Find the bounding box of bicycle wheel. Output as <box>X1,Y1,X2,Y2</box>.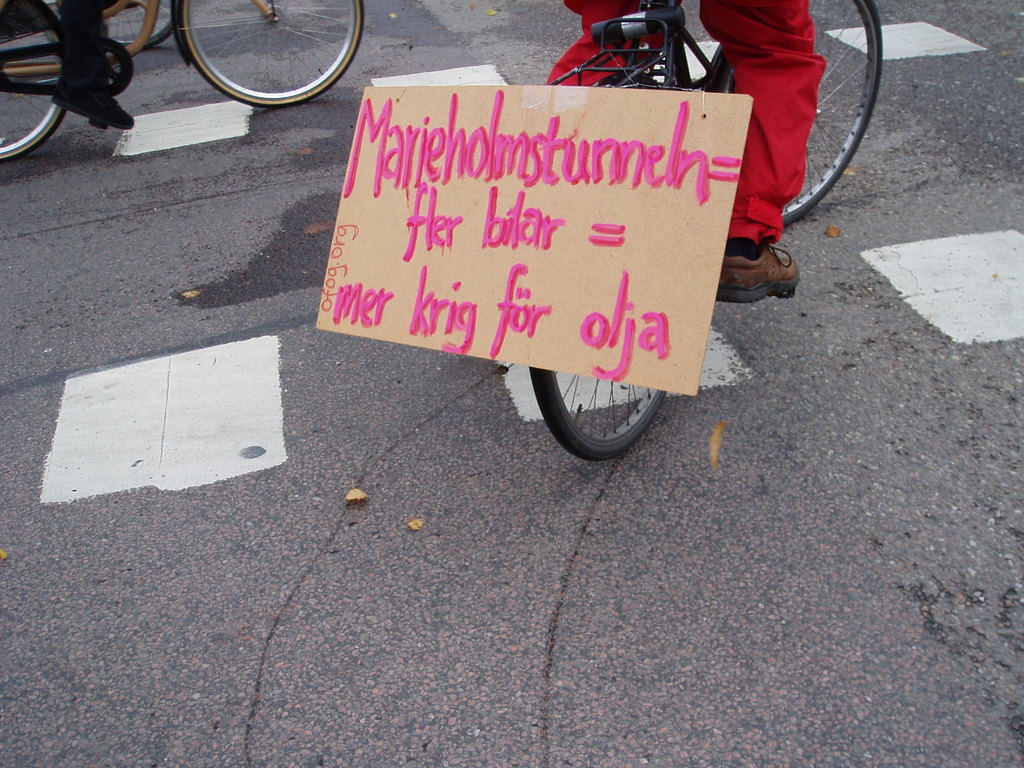
<box>715,0,882,227</box>.
